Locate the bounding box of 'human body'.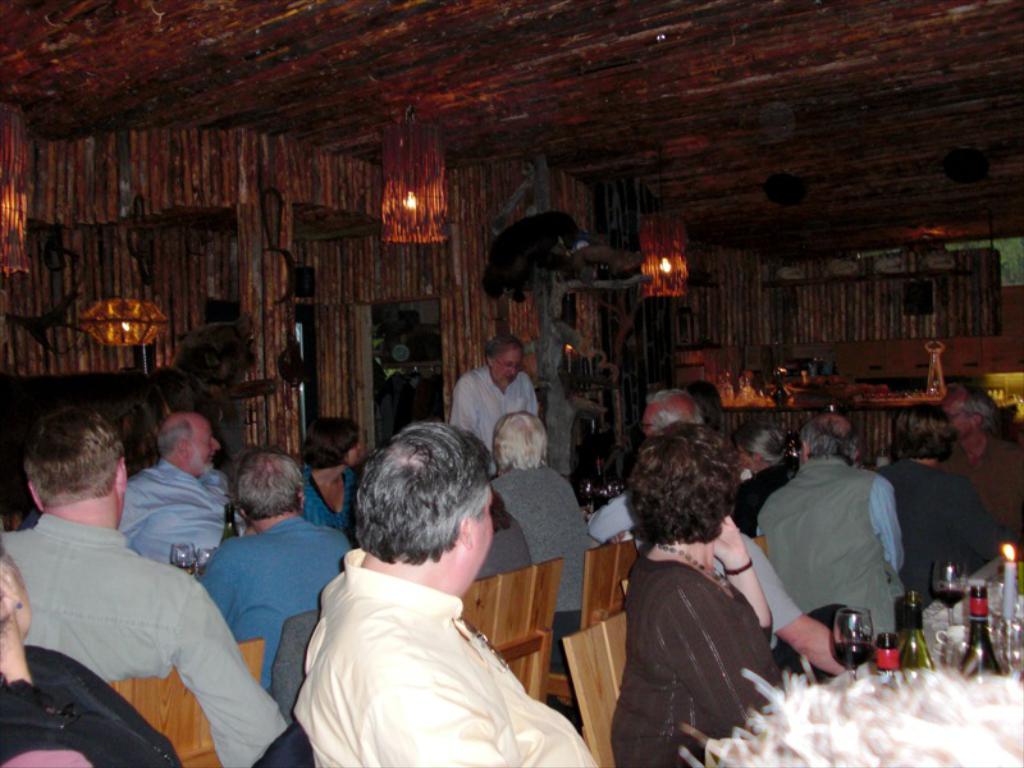
Bounding box: select_region(200, 451, 360, 705).
